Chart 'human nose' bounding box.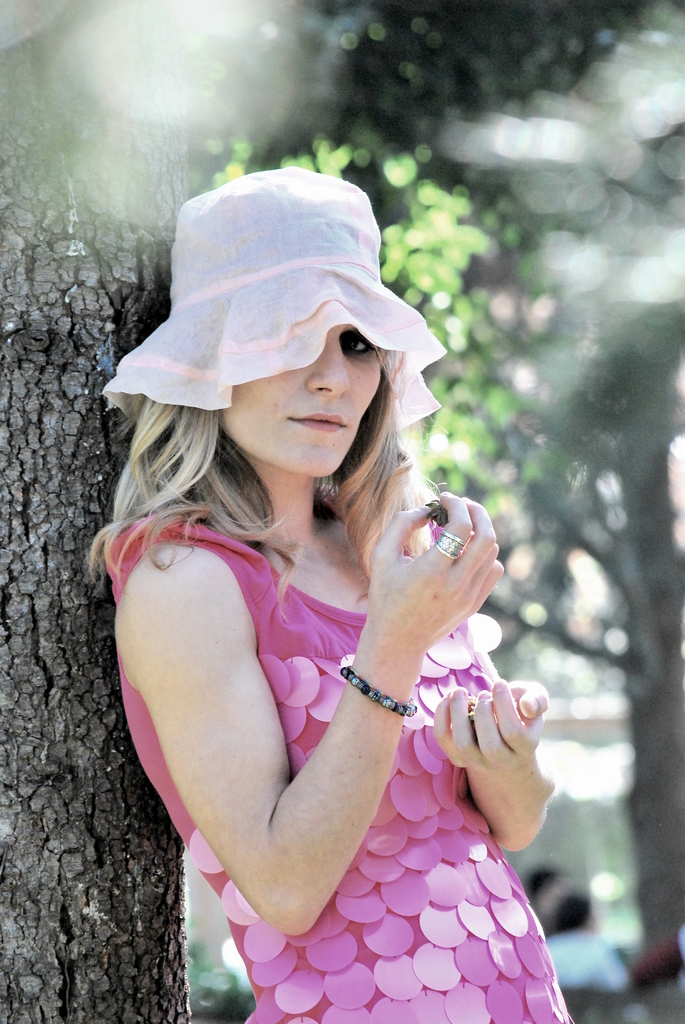
Charted: Rect(305, 328, 354, 391).
